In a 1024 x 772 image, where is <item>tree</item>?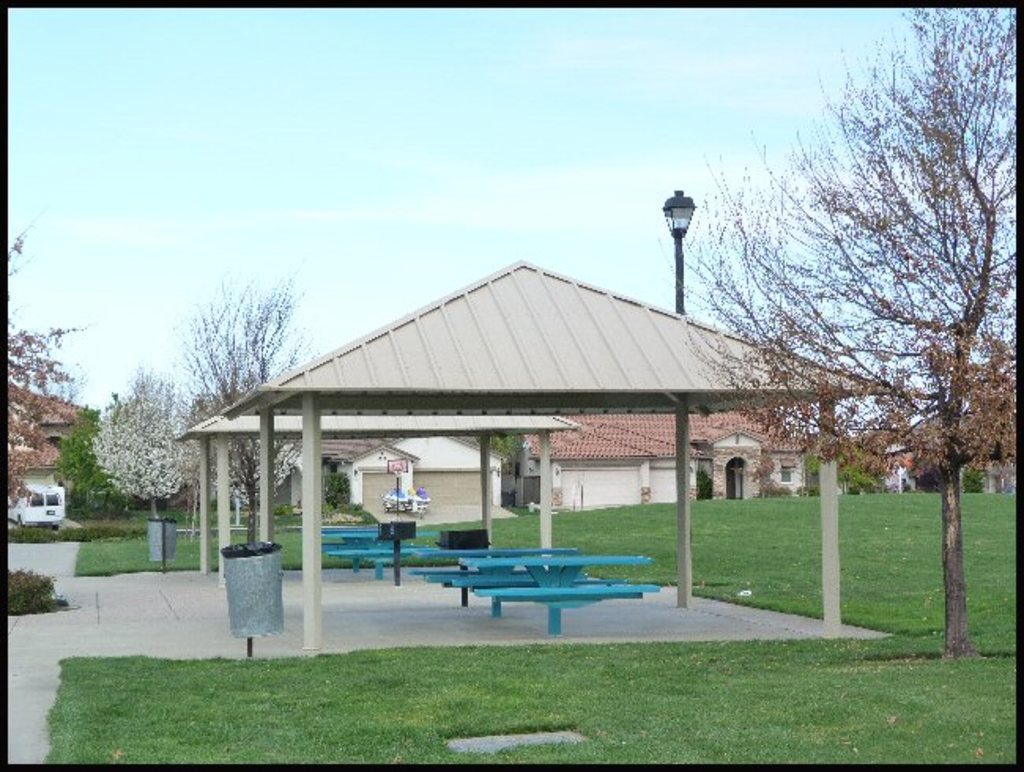
locate(47, 399, 132, 514).
